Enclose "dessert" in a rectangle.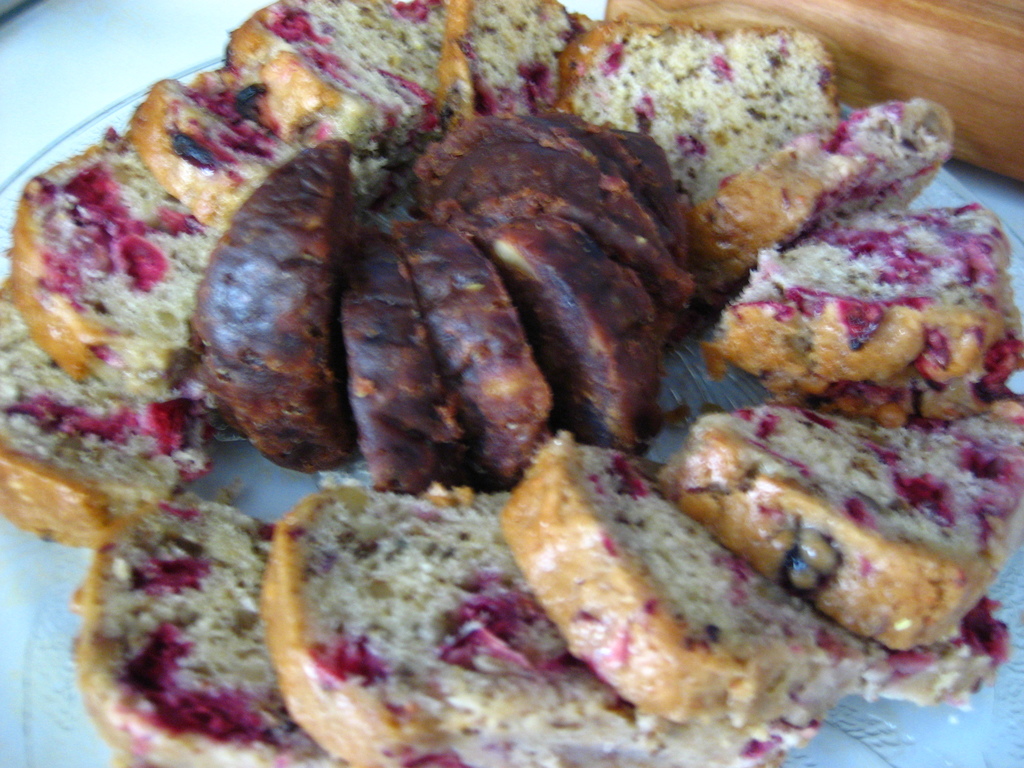
(left=211, top=0, right=454, bottom=153).
